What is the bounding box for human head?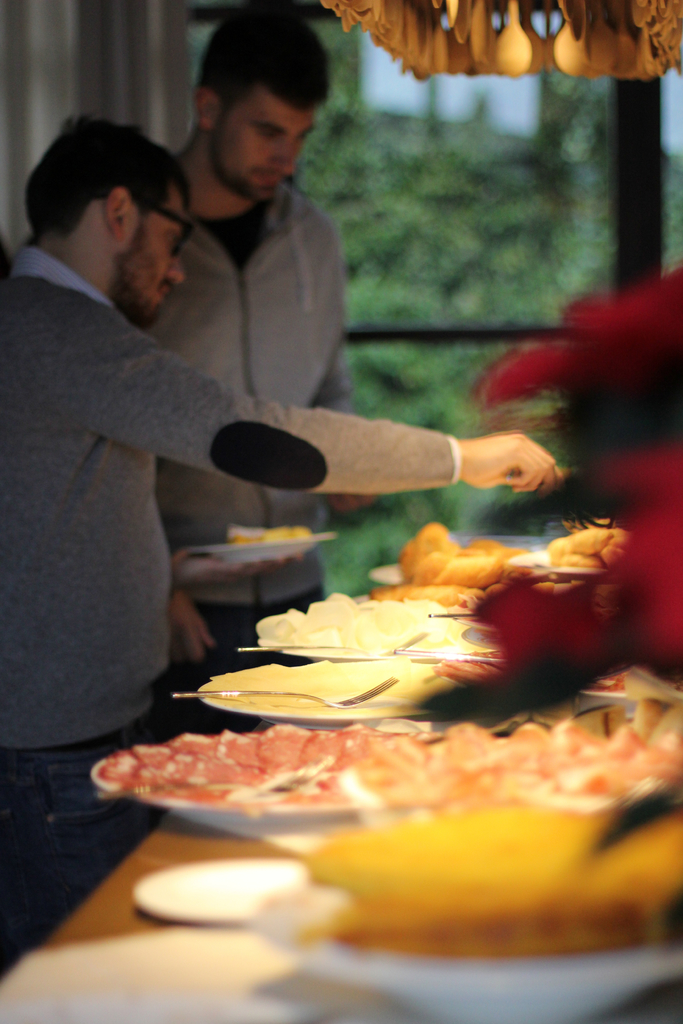
Rect(22, 112, 195, 333).
